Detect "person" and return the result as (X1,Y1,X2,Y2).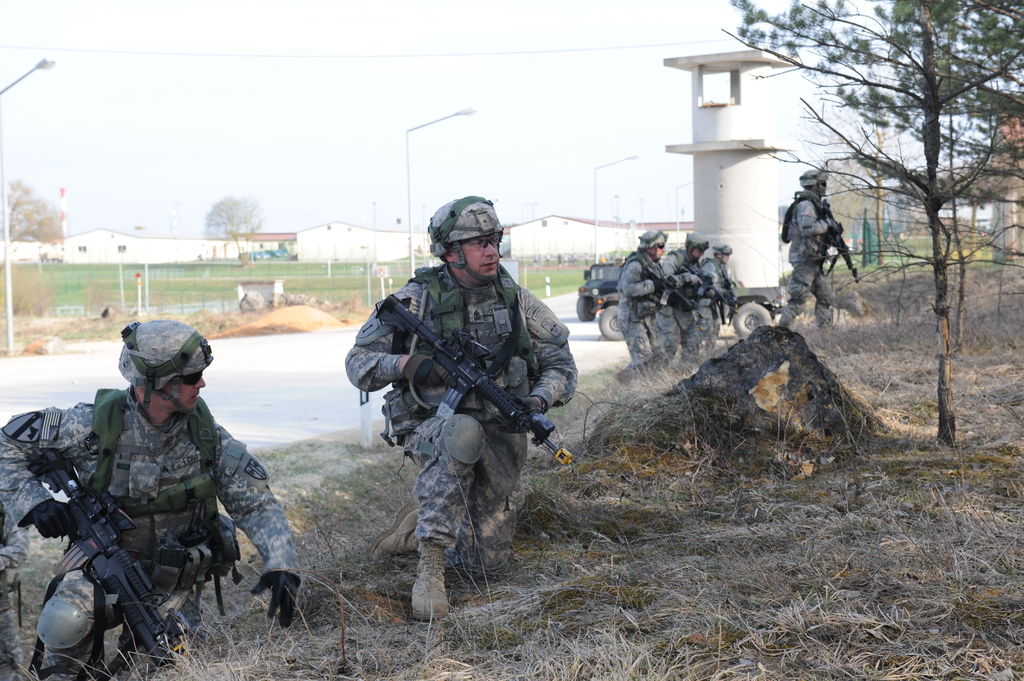
(33,319,275,680).
